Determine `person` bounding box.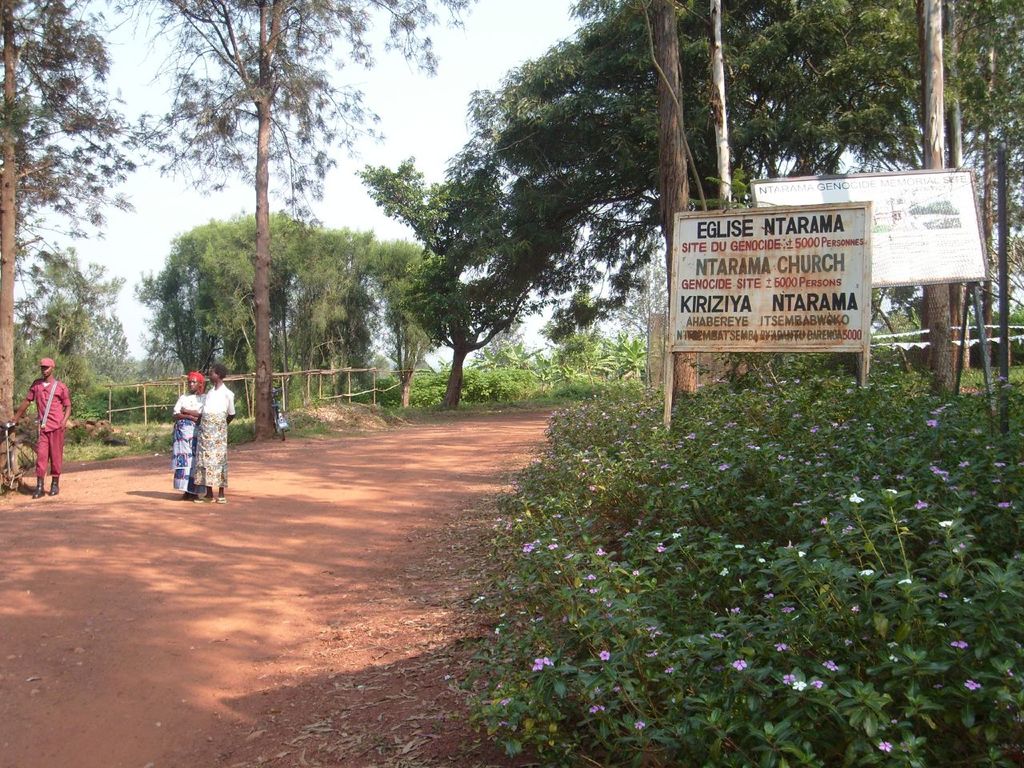
Determined: select_region(165, 374, 215, 488).
